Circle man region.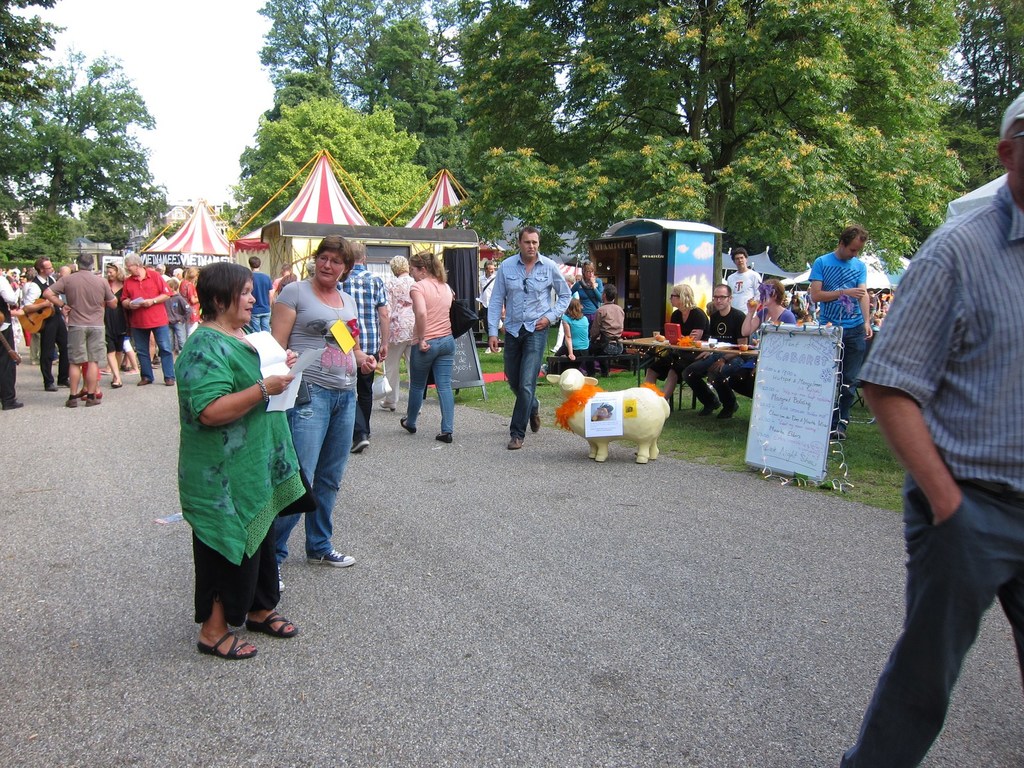
Region: rect(123, 252, 170, 390).
